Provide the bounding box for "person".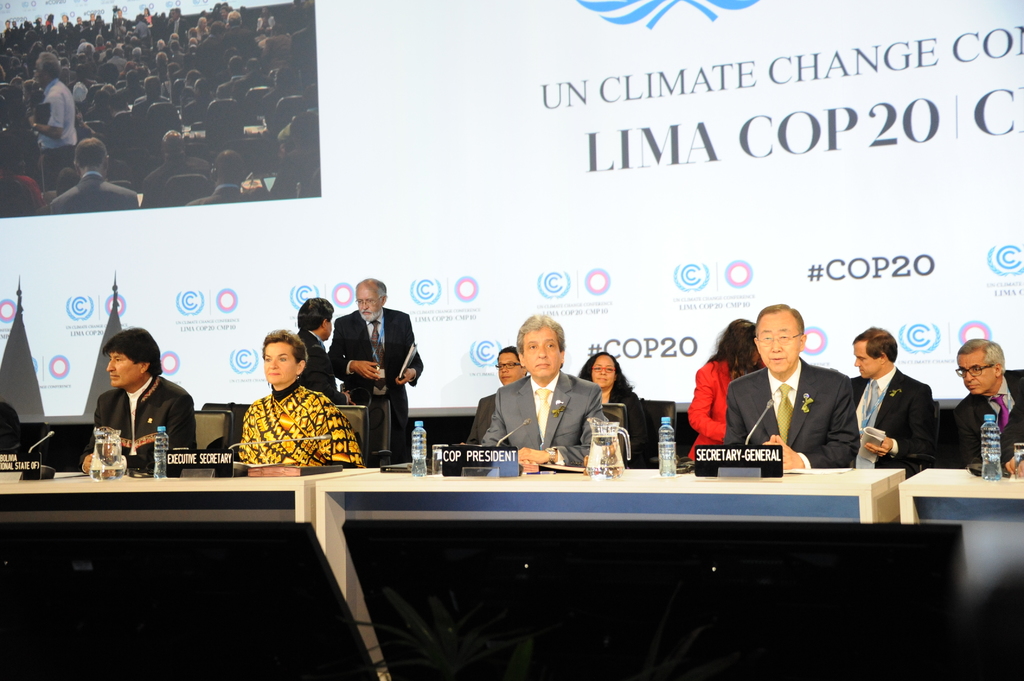
<bbox>461, 350, 524, 455</bbox>.
